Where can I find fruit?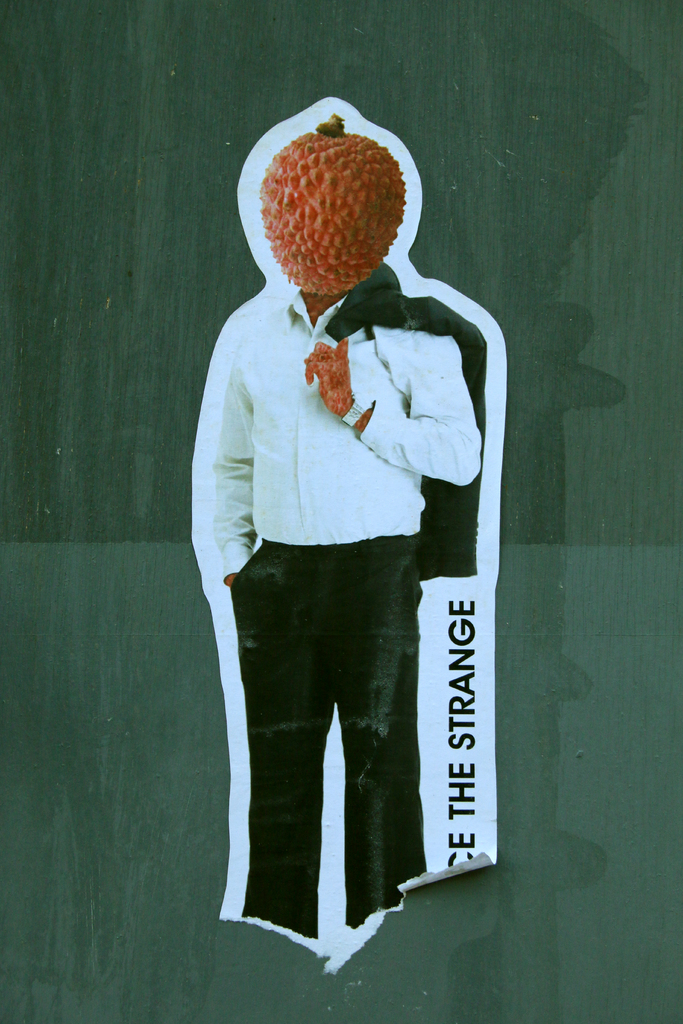
You can find it at 247 120 416 293.
